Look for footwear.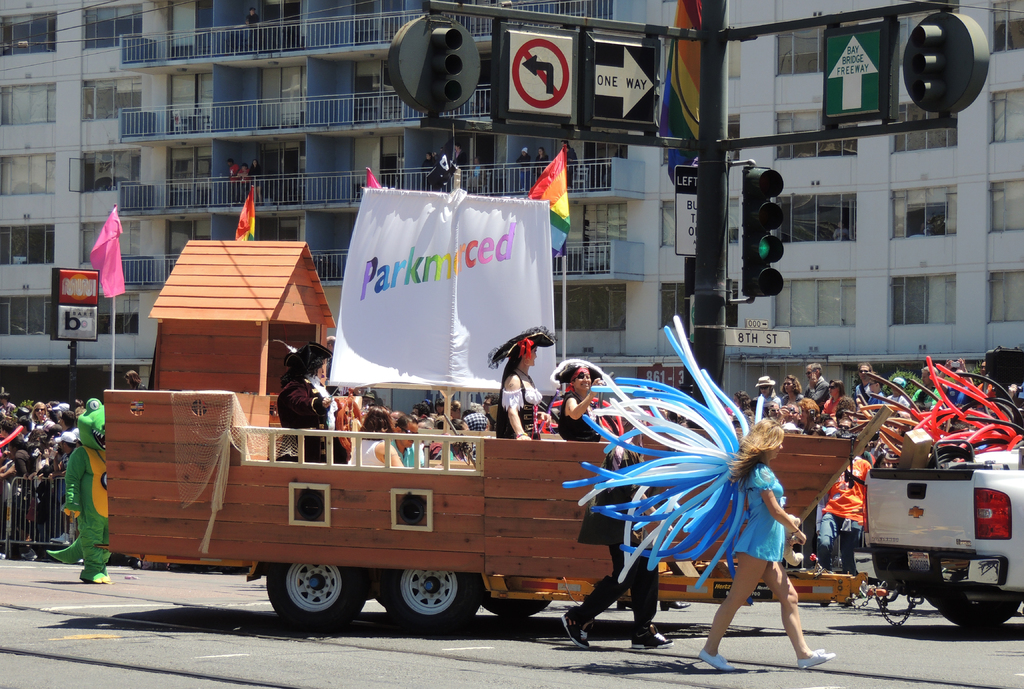
Found: region(702, 644, 735, 670).
